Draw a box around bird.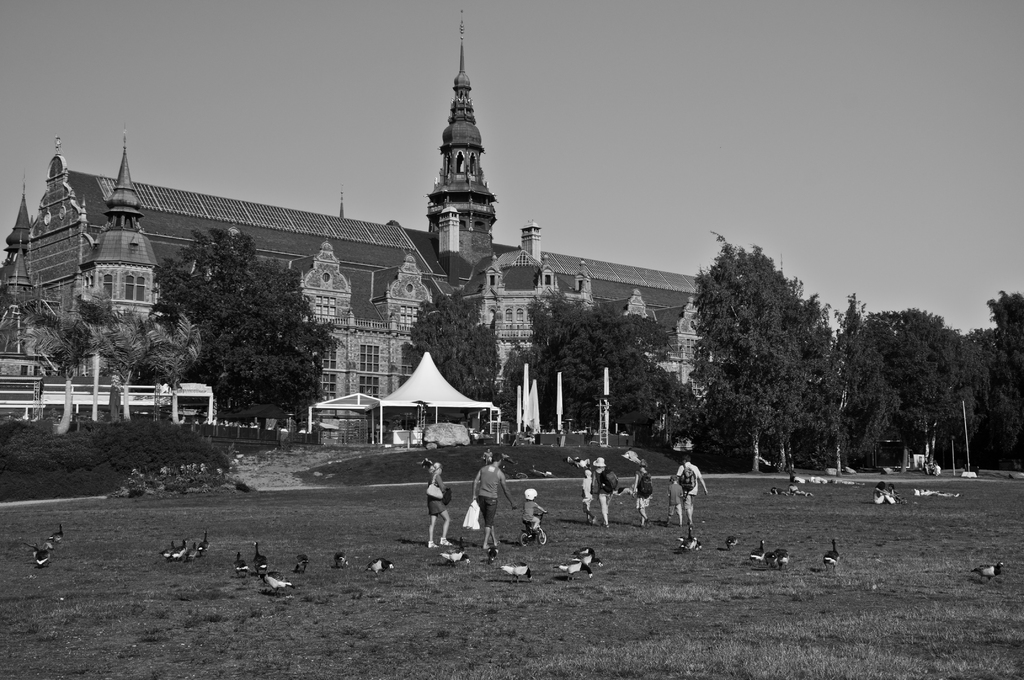
255, 541, 269, 581.
